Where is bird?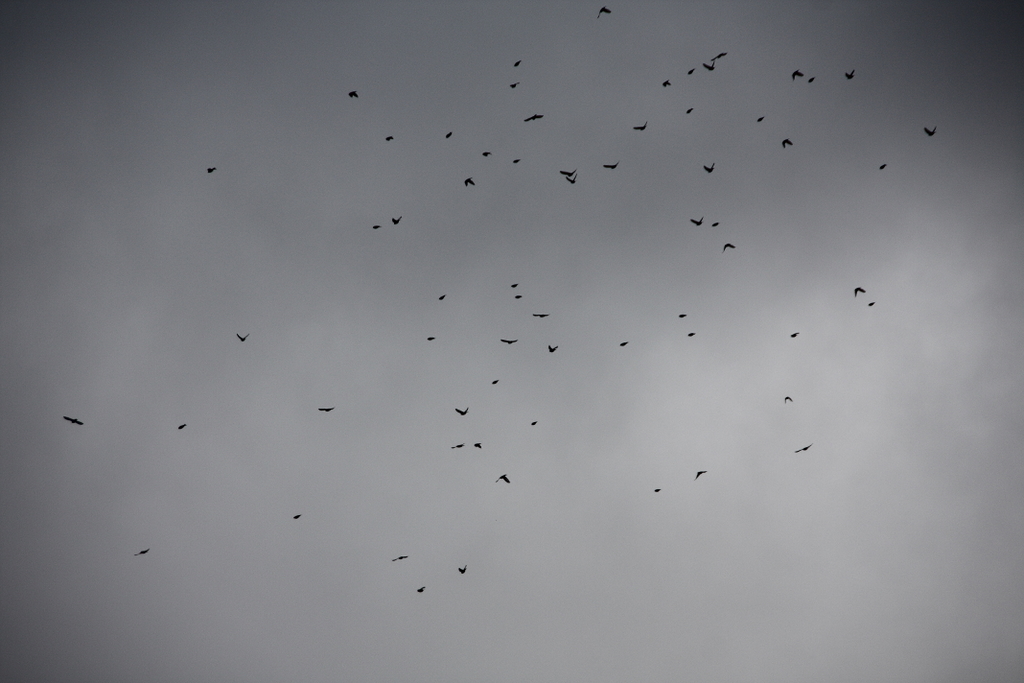
bbox=(792, 443, 811, 452).
